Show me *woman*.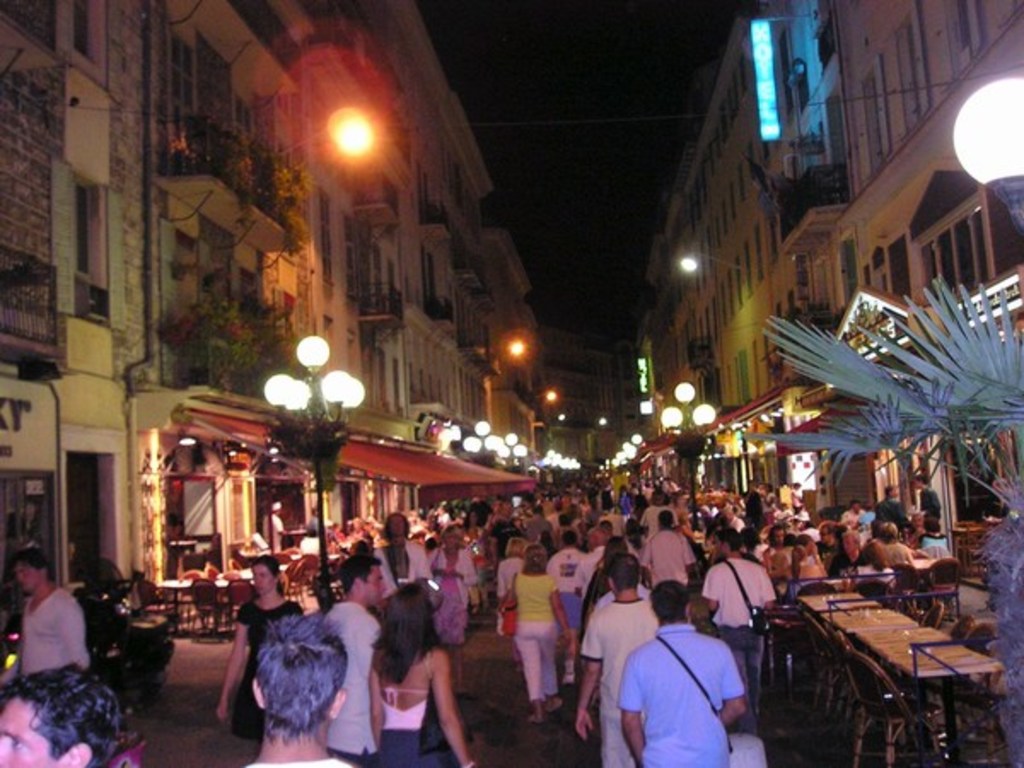
*woman* is here: [375, 577, 468, 759].
